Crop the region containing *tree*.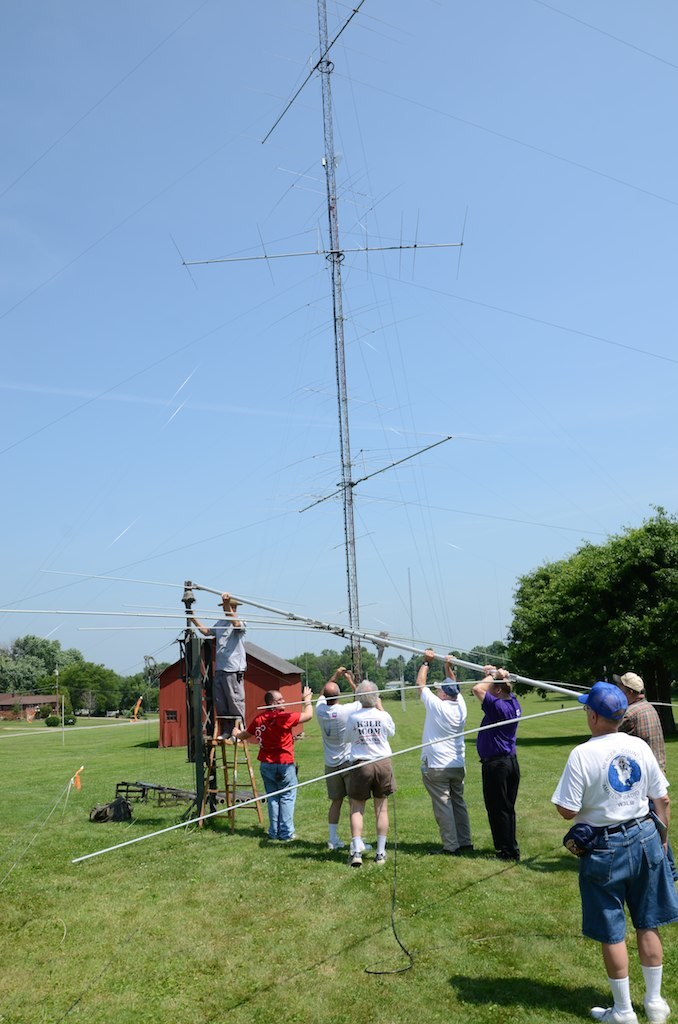
Crop region: [left=494, top=500, right=677, bottom=688].
